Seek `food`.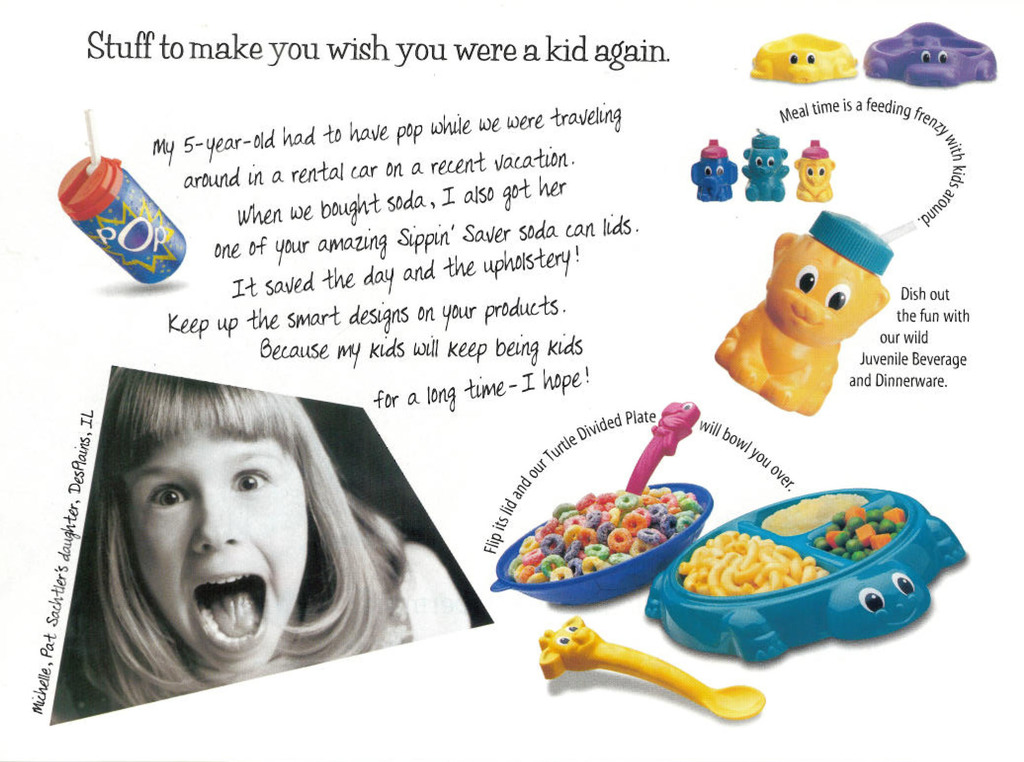
bbox=(666, 491, 900, 633).
